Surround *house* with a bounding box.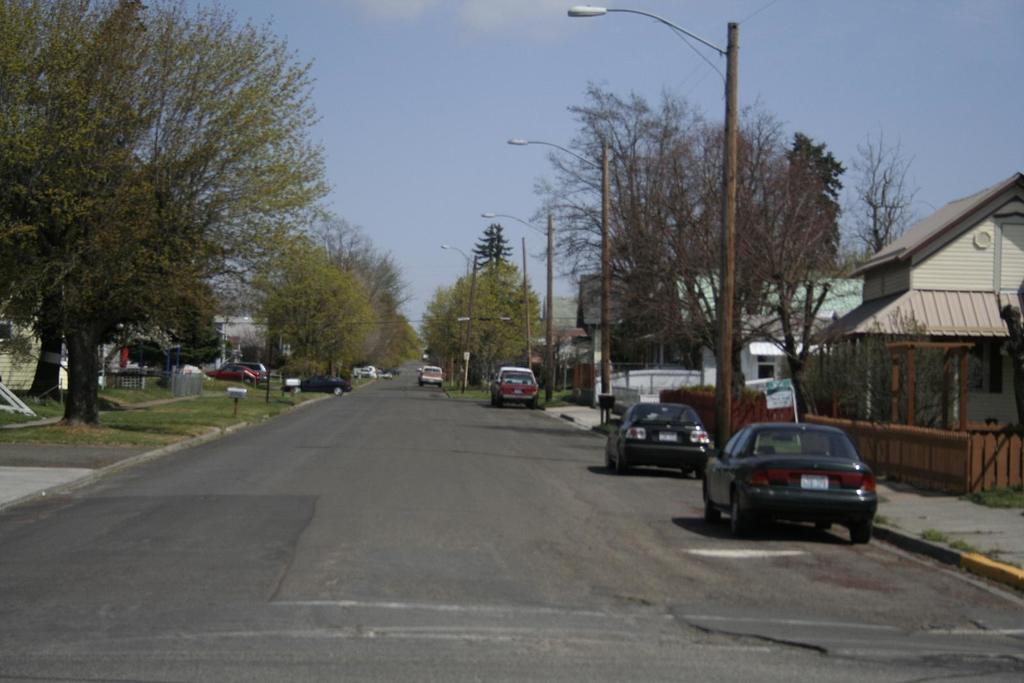
[574,271,860,396].
